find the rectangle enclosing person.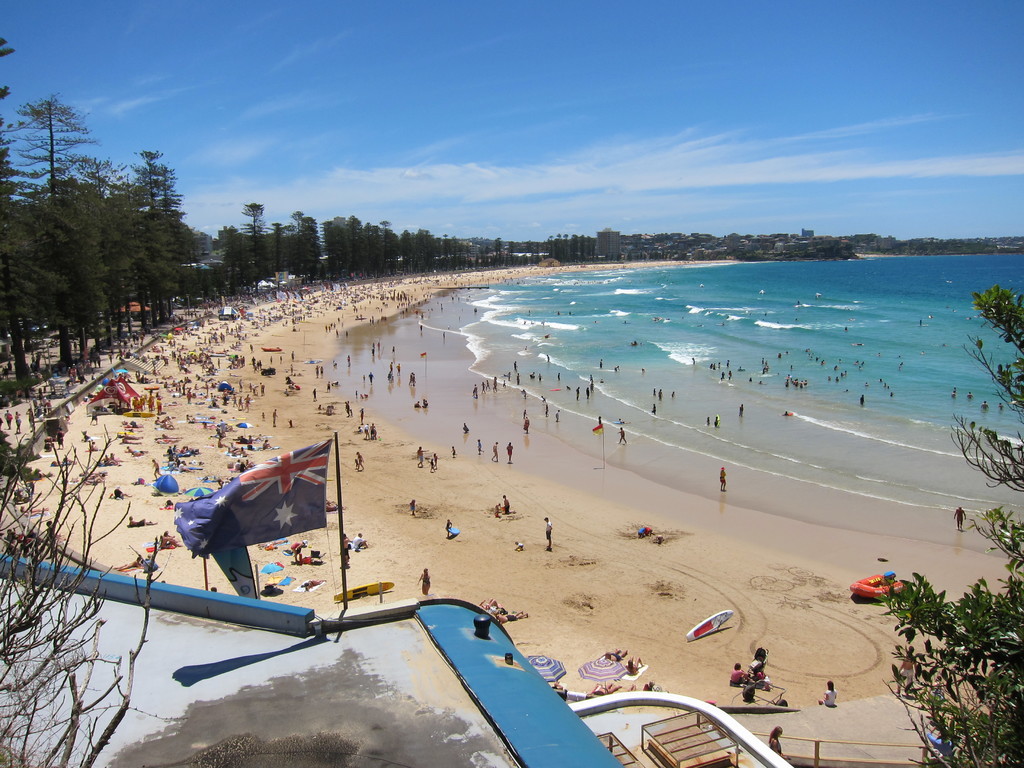
817, 680, 840, 708.
